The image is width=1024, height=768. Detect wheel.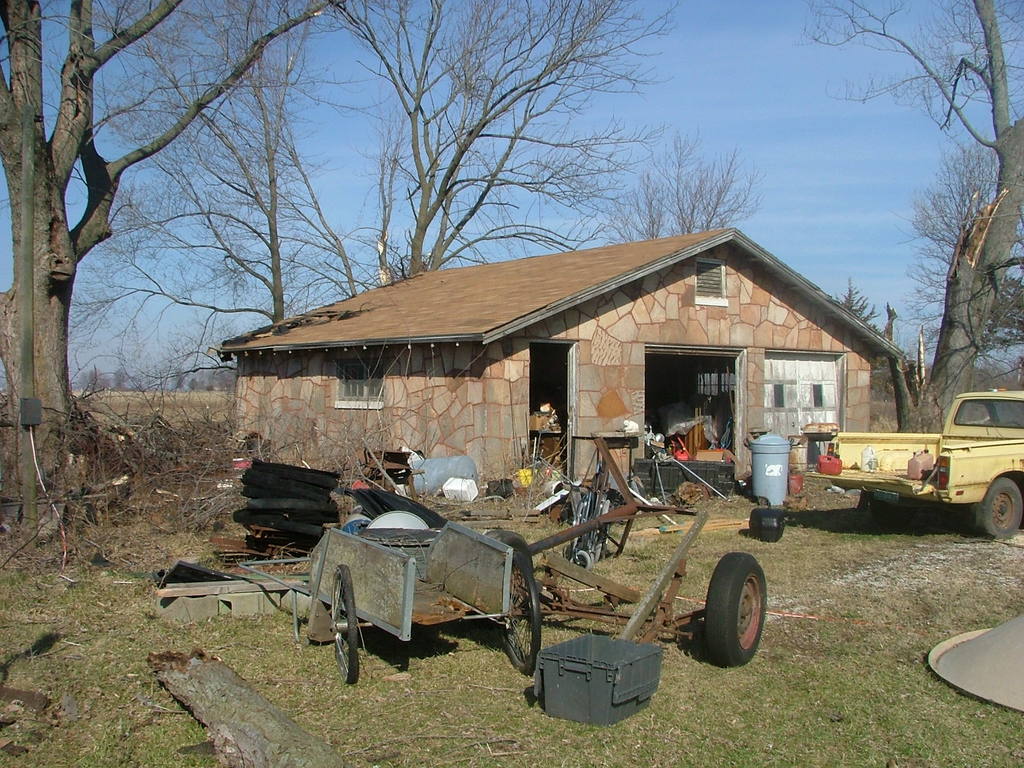
Detection: 704:566:776:677.
